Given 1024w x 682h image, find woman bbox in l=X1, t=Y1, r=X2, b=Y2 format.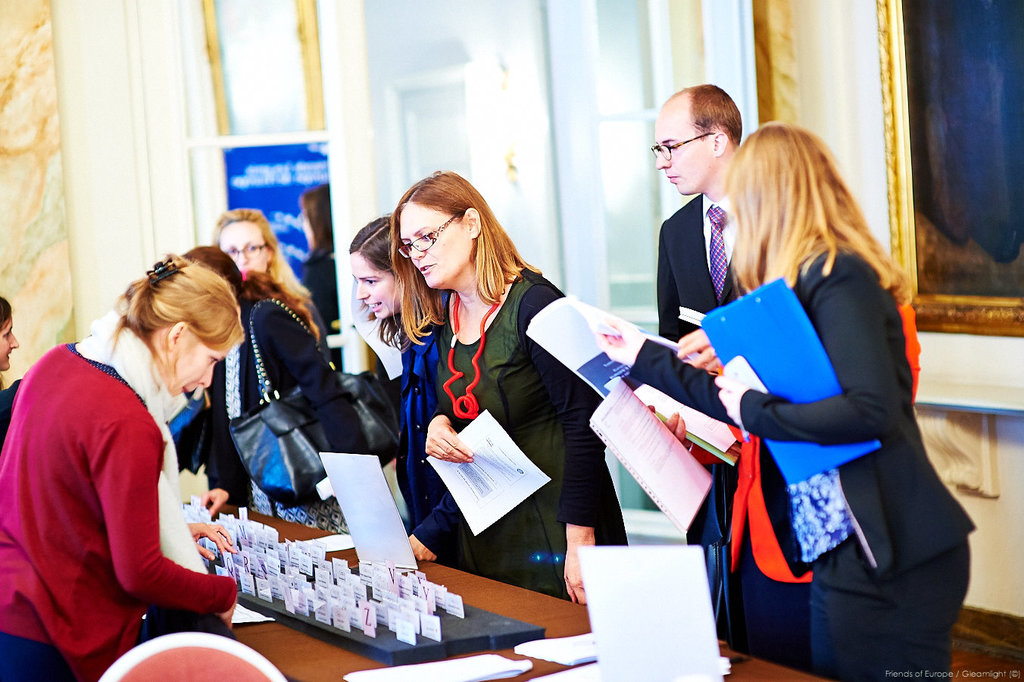
l=0, t=292, r=21, b=388.
